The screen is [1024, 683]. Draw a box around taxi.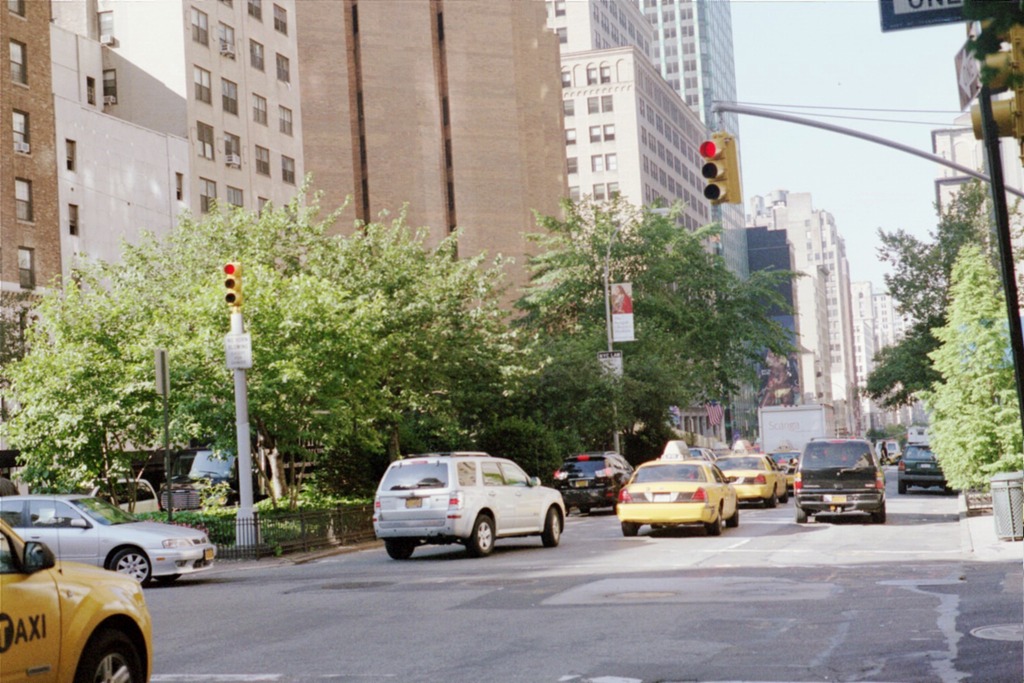
779:460:798:492.
